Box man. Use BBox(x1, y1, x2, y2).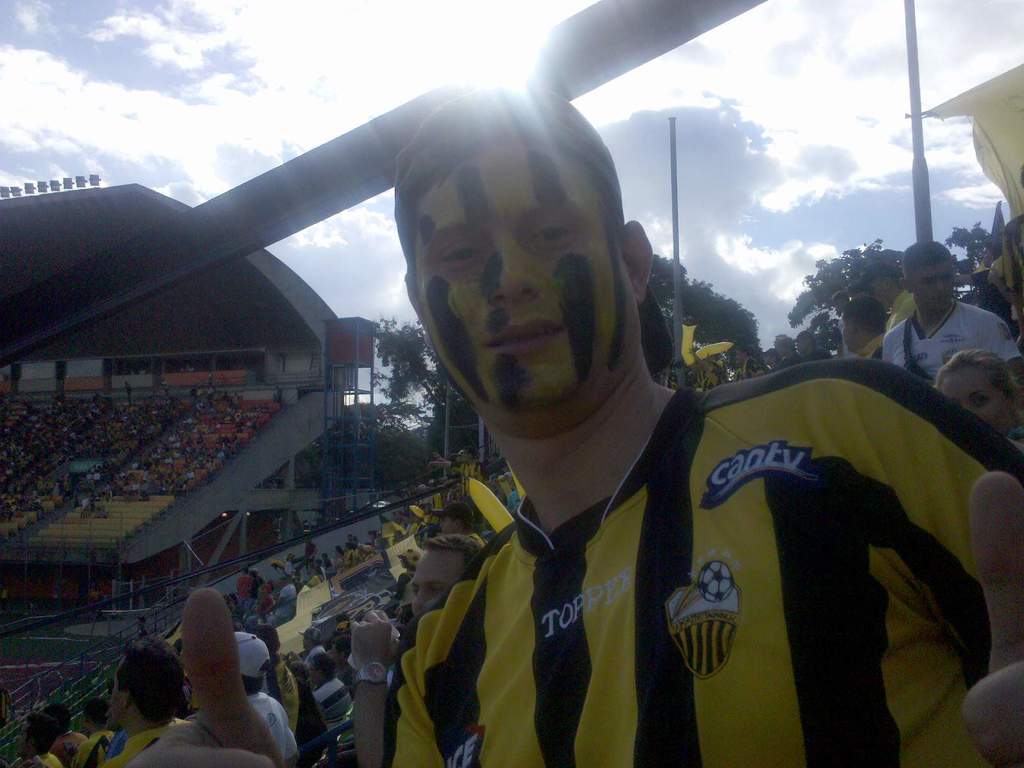
BBox(308, 651, 353, 764).
